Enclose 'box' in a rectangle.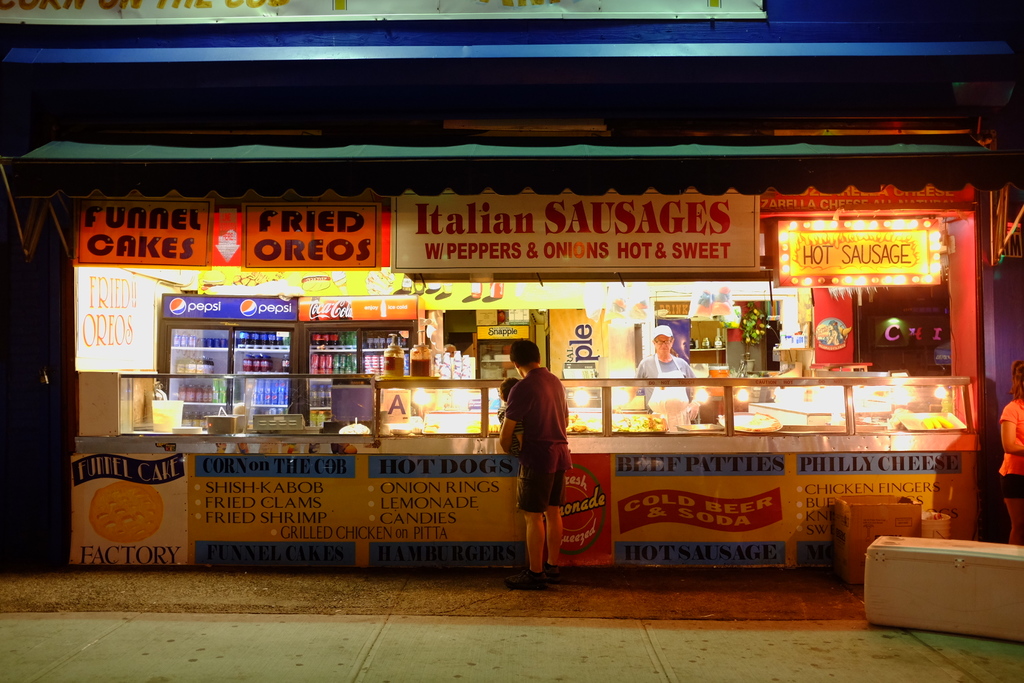
836 495 923 584.
